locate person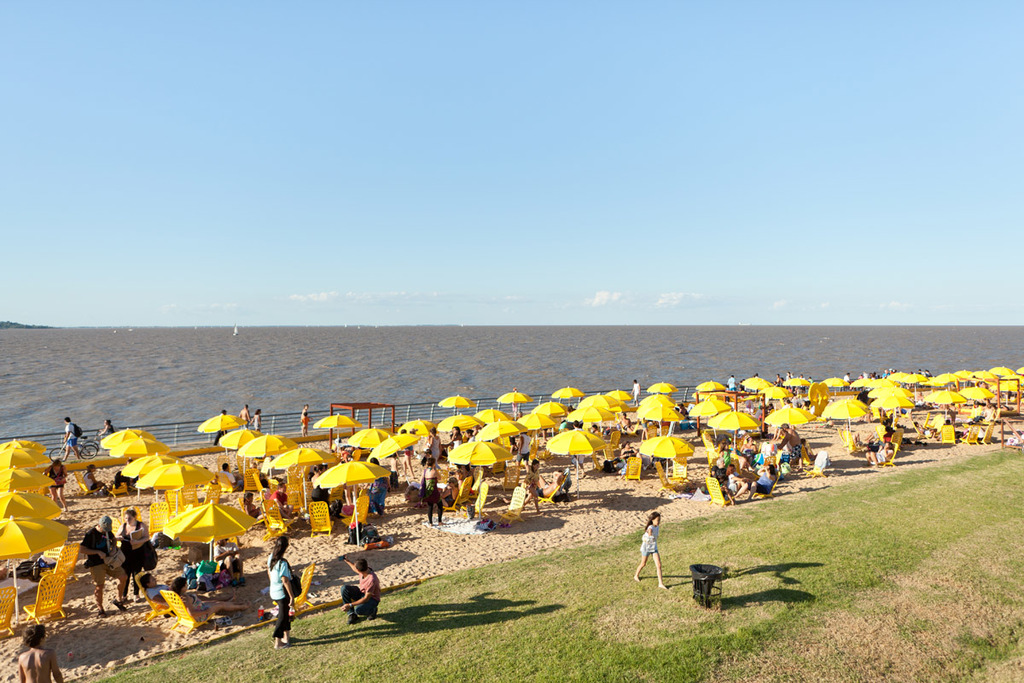
[524,459,547,517]
